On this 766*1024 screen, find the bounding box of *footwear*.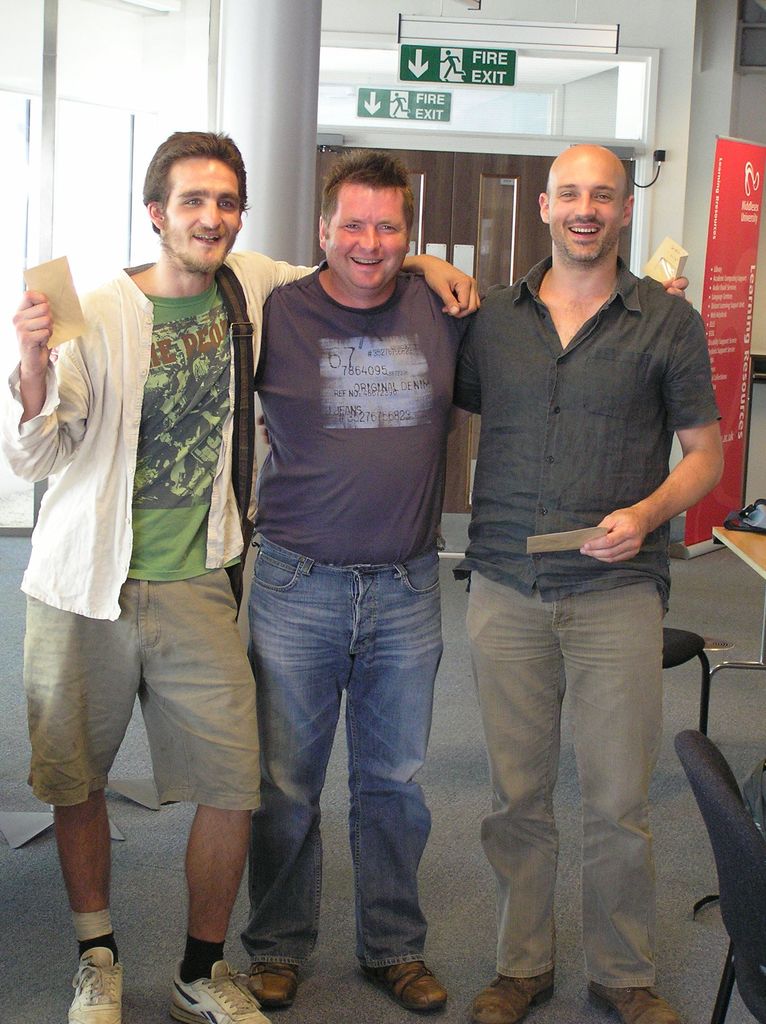
Bounding box: select_region(165, 953, 268, 1021).
